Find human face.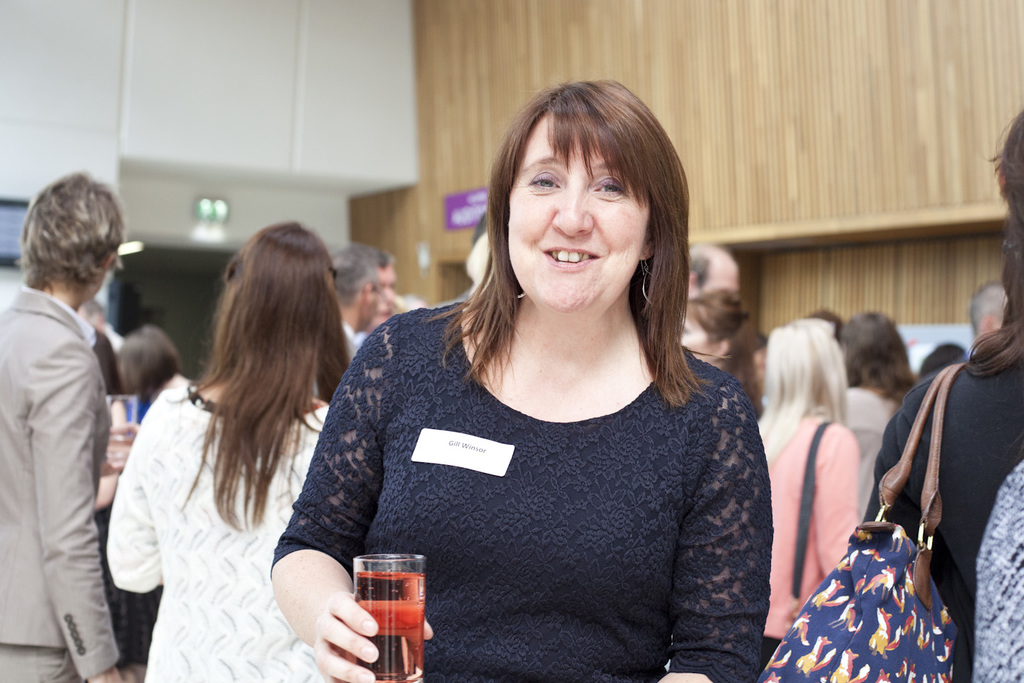
left=697, top=257, right=743, bottom=288.
